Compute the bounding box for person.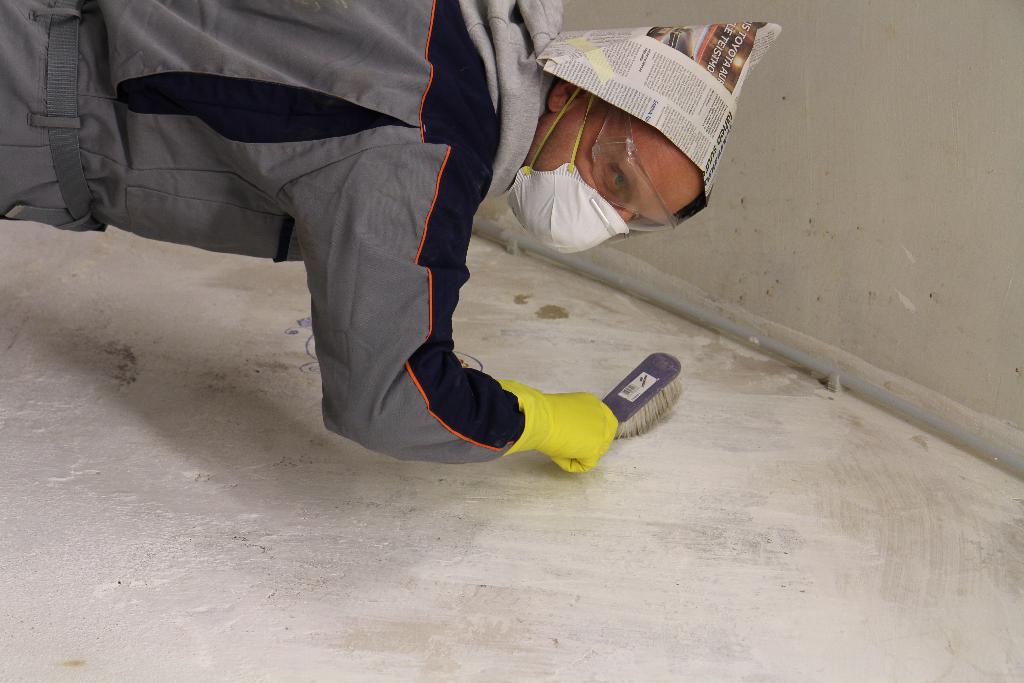
select_region(78, 0, 698, 506).
